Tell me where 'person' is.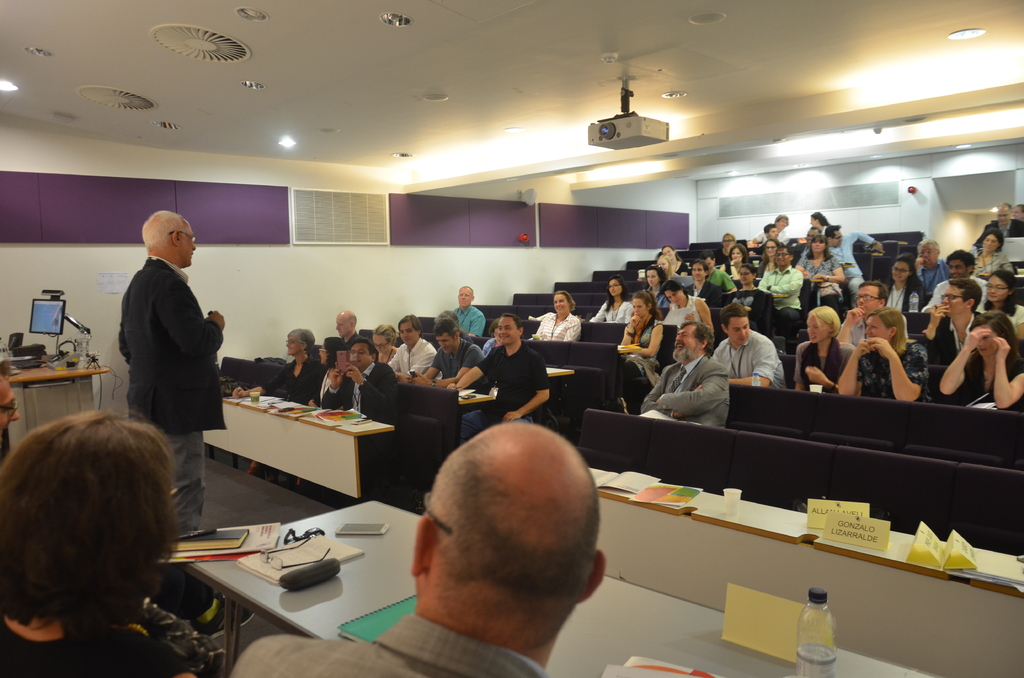
'person' is at bbox=[454, 287, 485, 334].
